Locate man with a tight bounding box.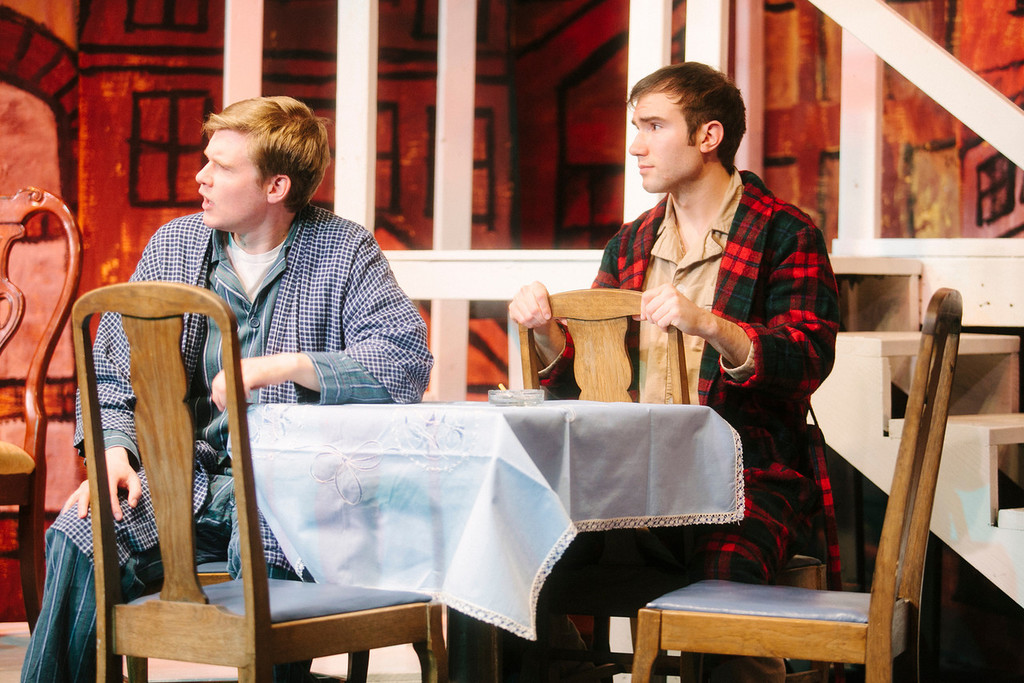
<bbox>440, 55, 846, 682</bbox>.
